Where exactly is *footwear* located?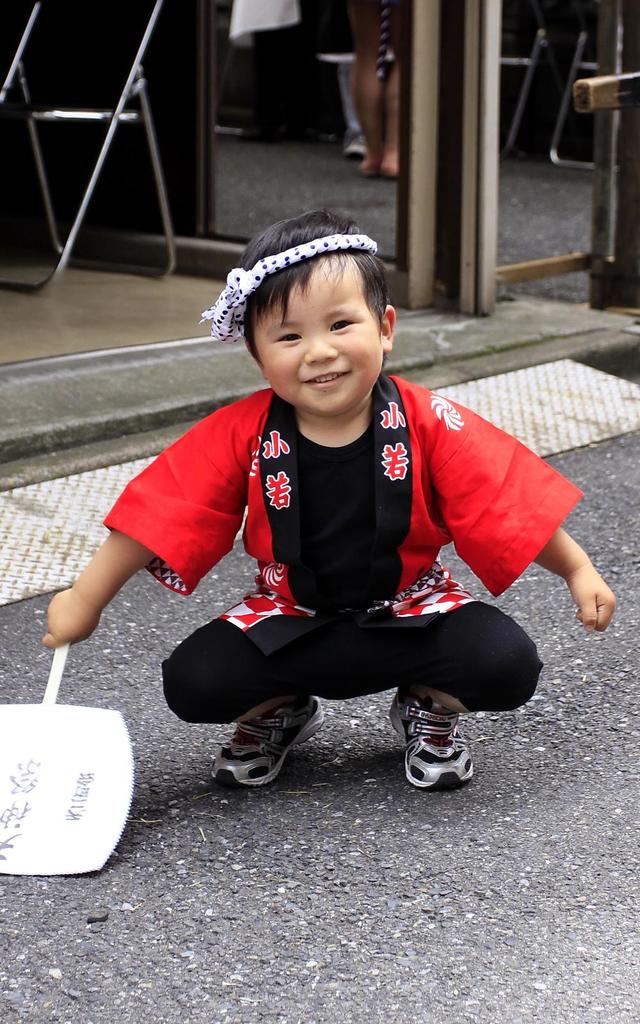
Its bounding box is pyautogui.locateOnScreen(209, 696, 328, 788).
